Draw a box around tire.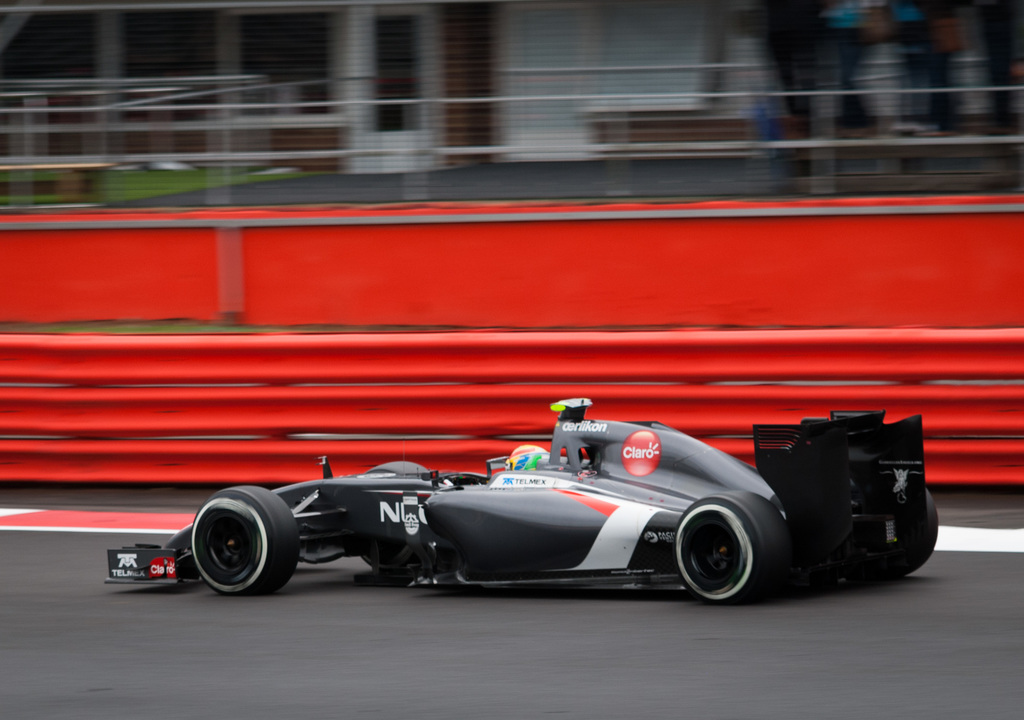
bbox=(358, 461, 428, 570).
